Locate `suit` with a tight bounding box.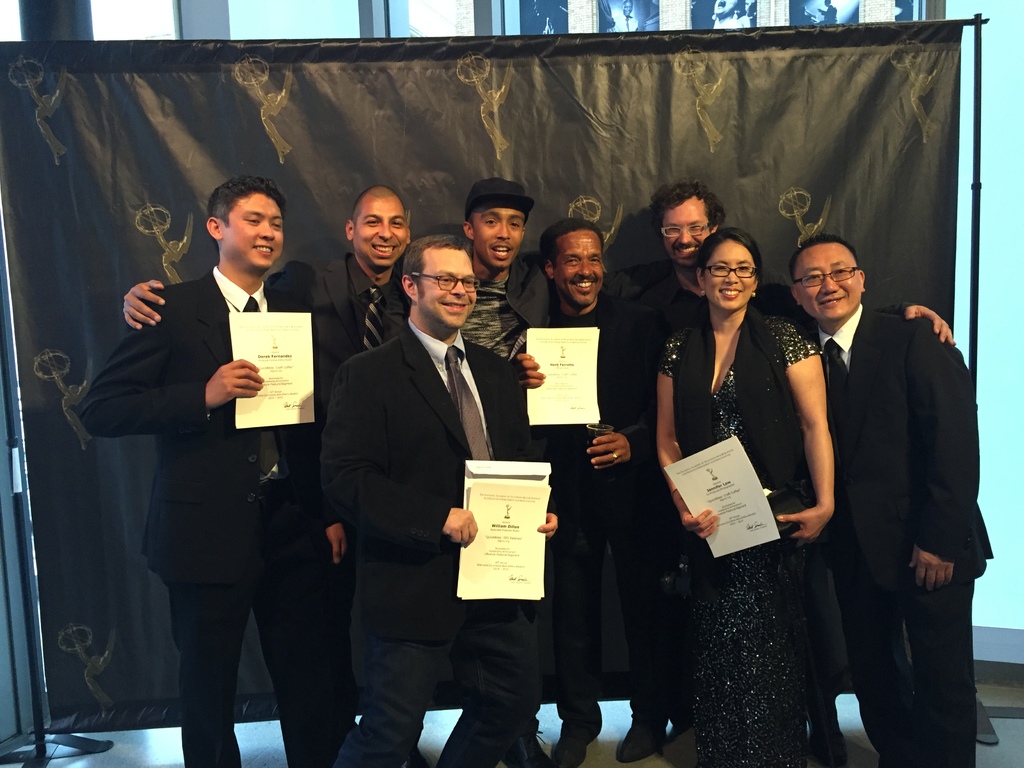
bbox(596, 259, 916, 721).
